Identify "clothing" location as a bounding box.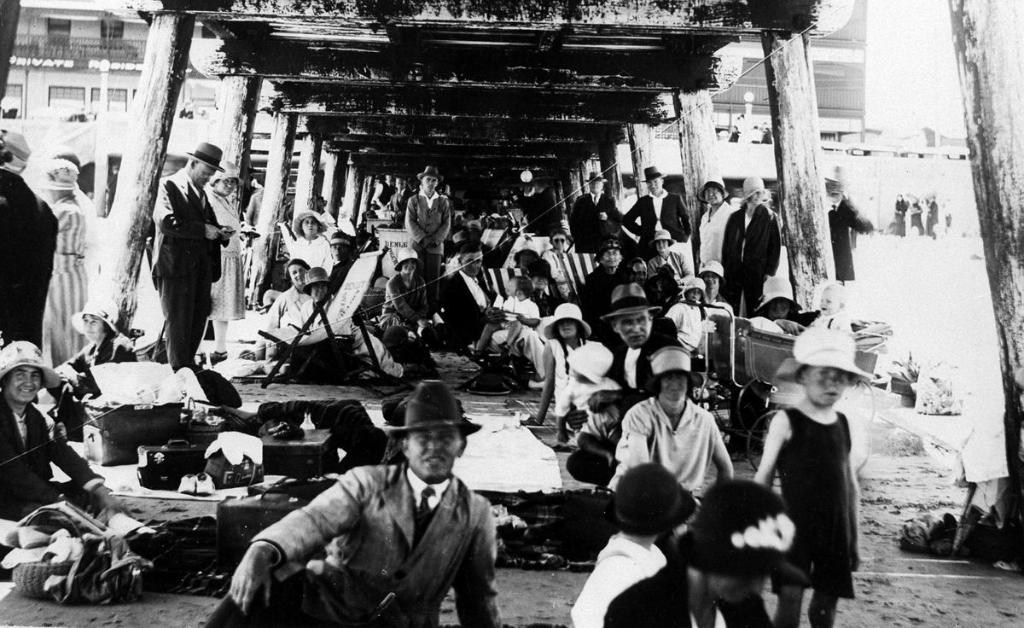
[570,532,665,627].
